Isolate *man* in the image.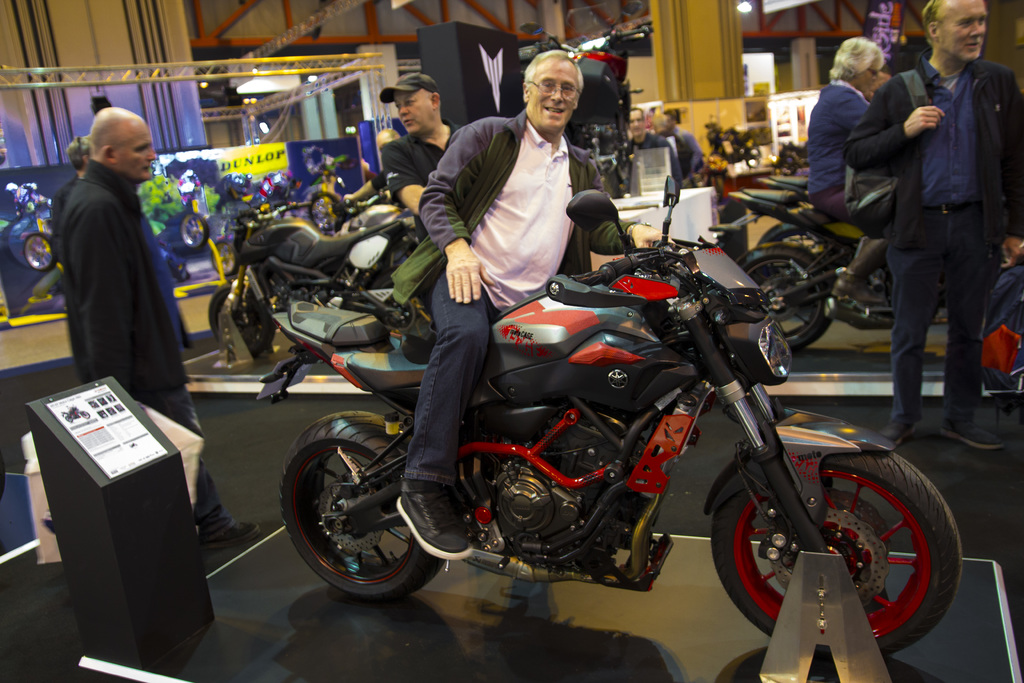
Isolated region: 800/33/909/322.
